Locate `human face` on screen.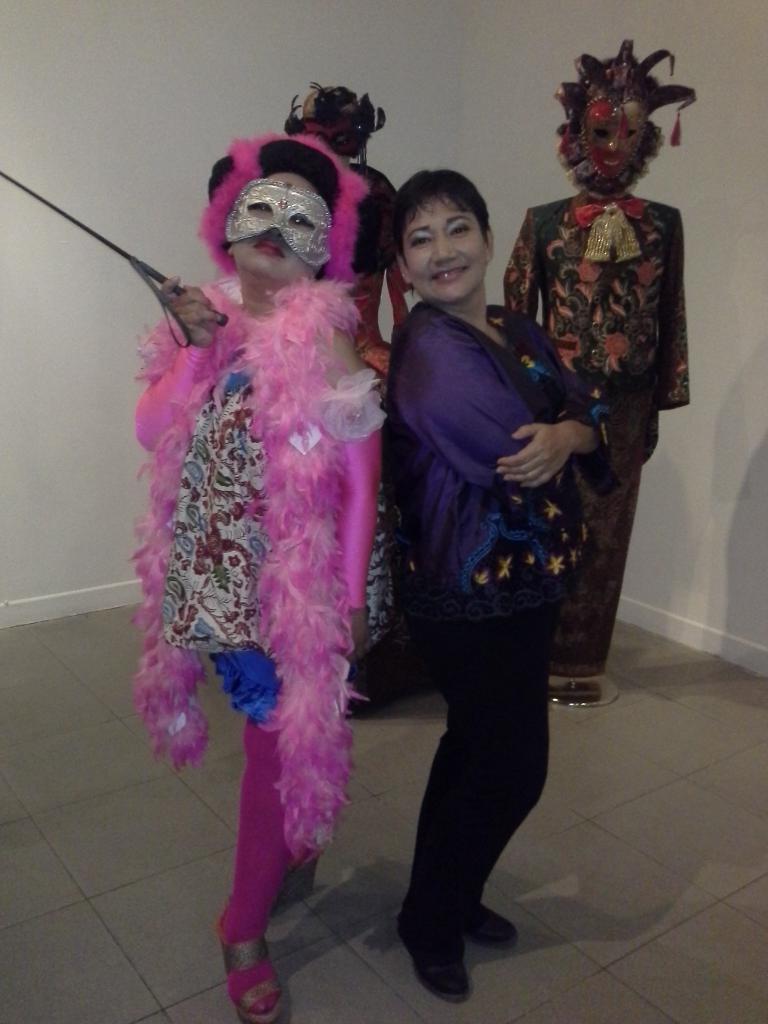
On screen at (399,199,483,305).
